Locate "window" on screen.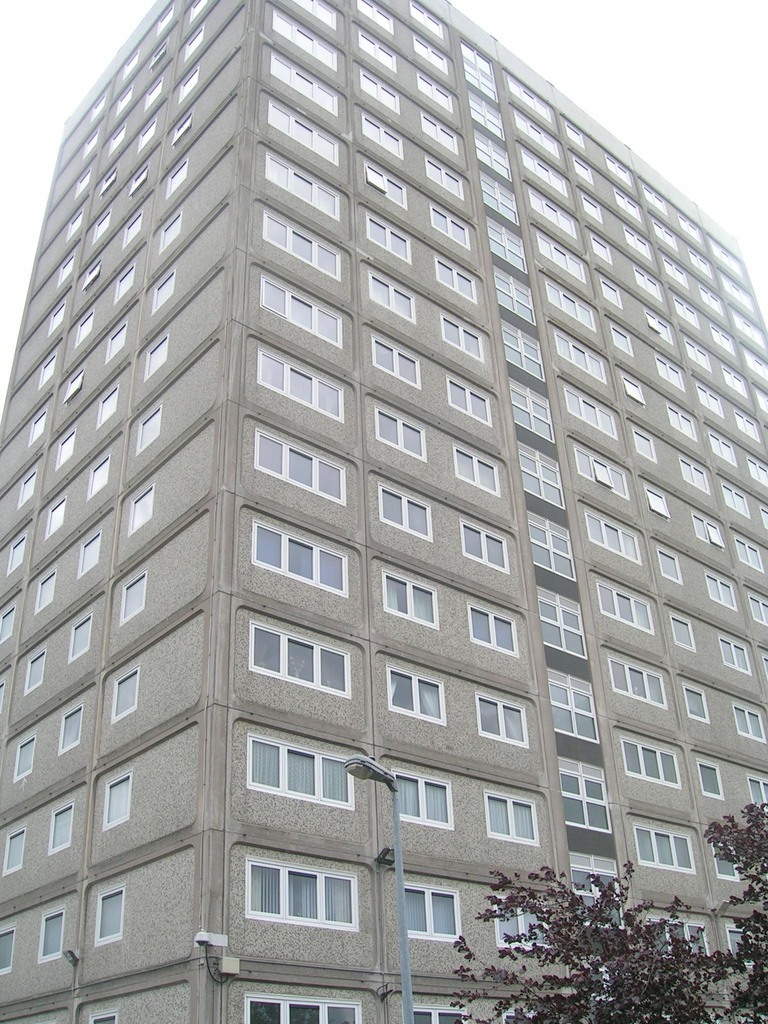
On screen at BBox(639, 271, 660, 300).
